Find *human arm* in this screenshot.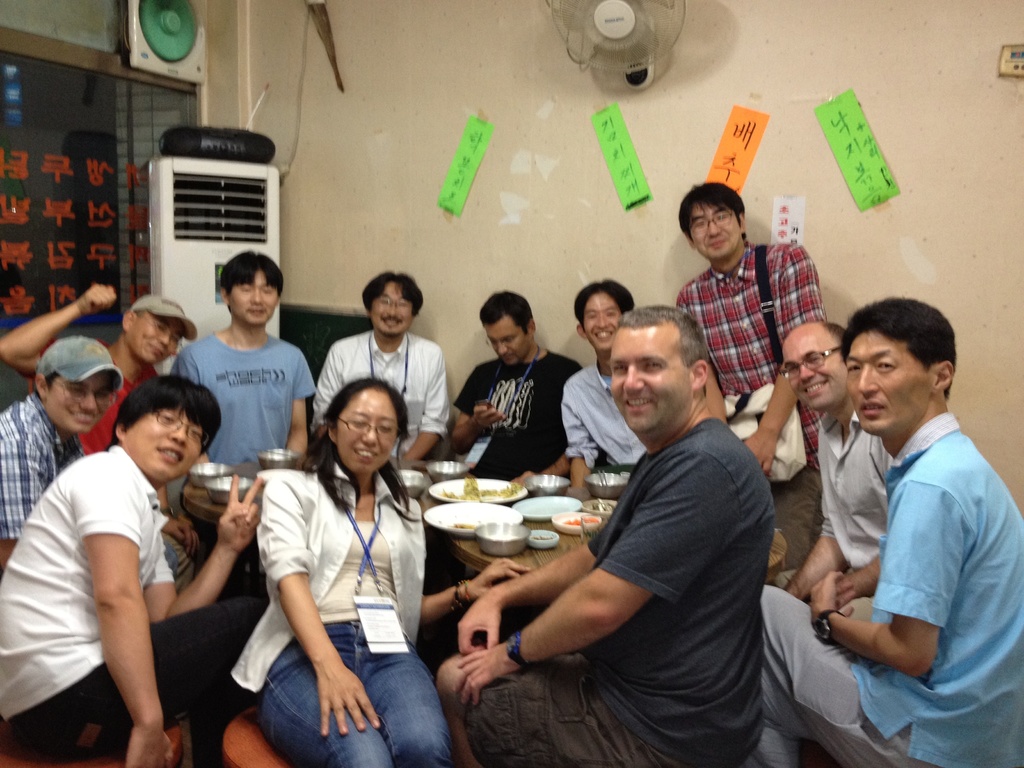
The bounding box for *human arm* is 844 549 882 597.
